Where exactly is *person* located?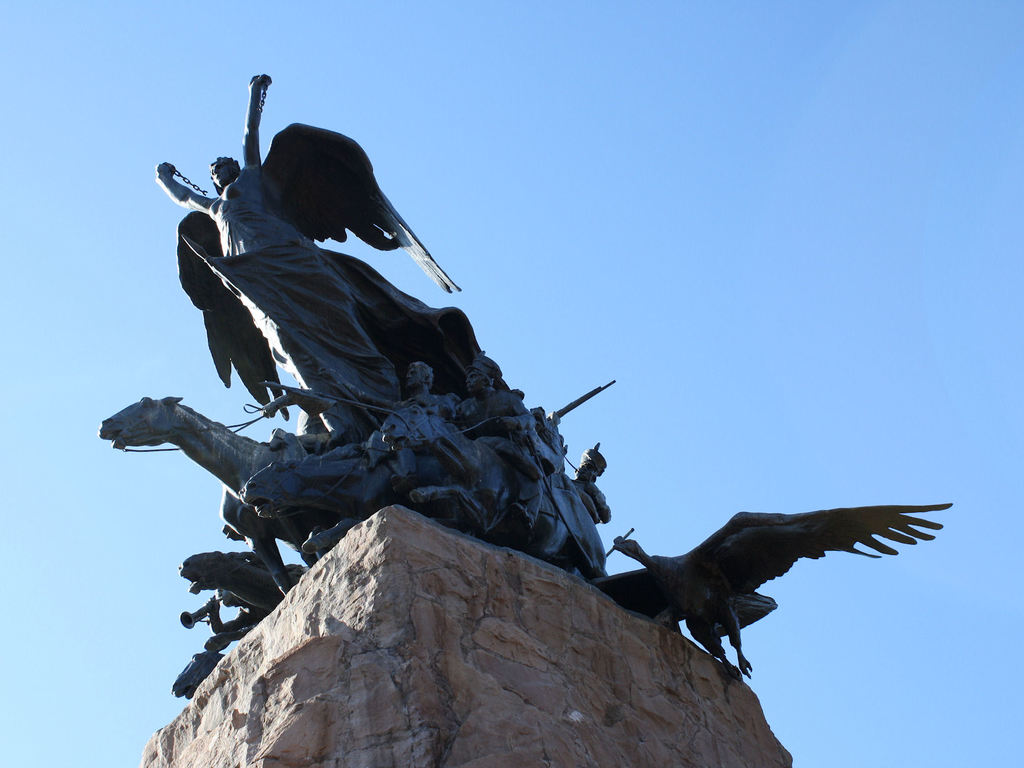
Its bounding box is select_region(394, 360, 456, 420).
